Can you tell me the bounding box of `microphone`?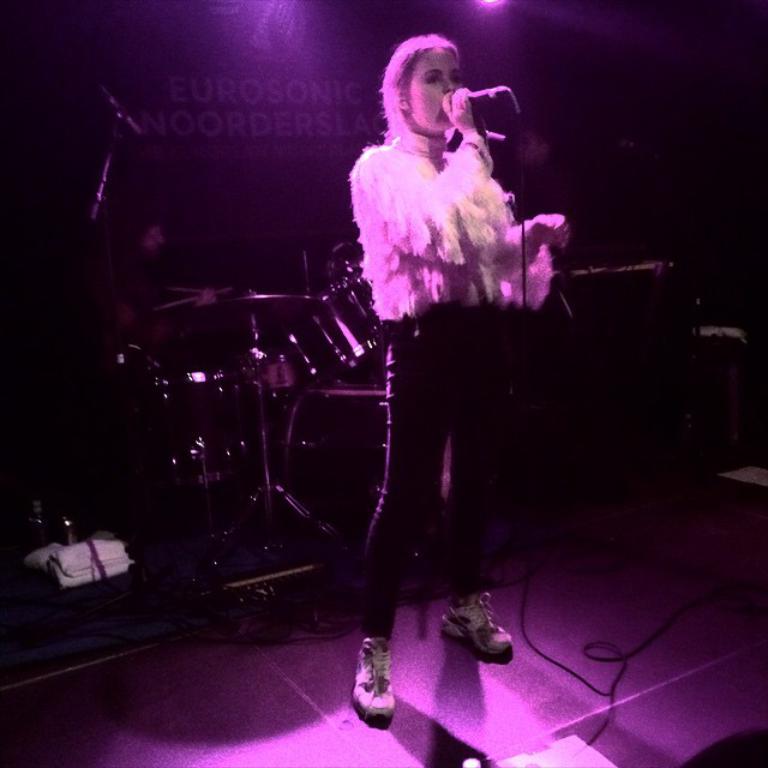
98,80,140,140.
